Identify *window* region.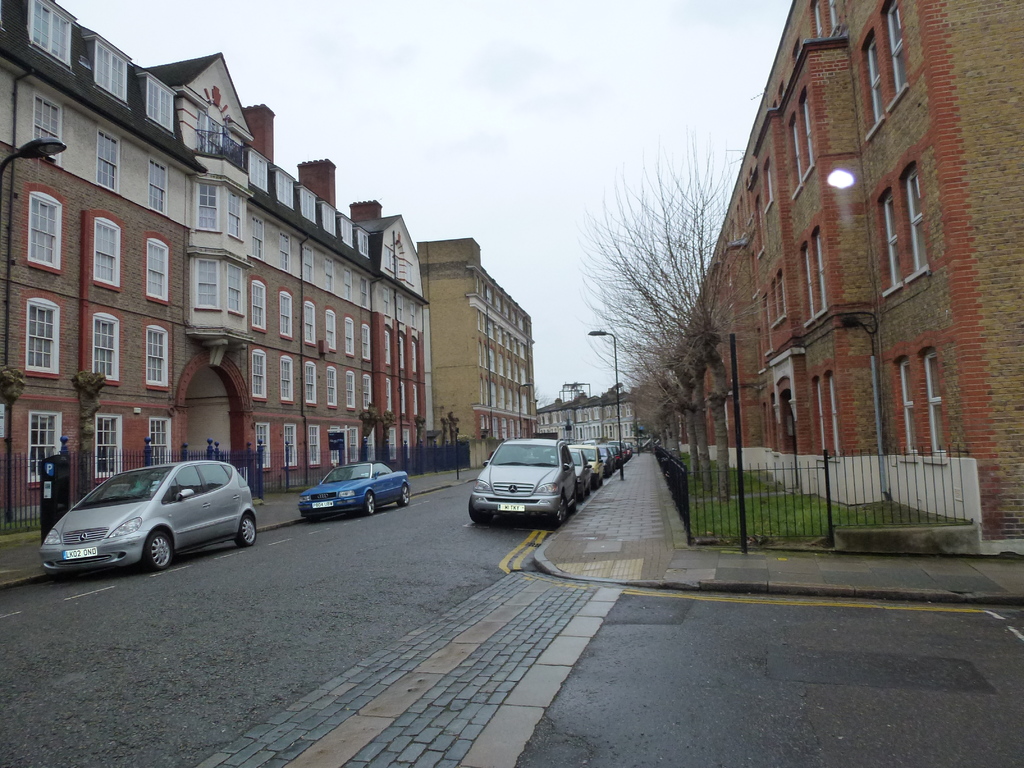
Region: select_region(282, 424, 296, 468).
